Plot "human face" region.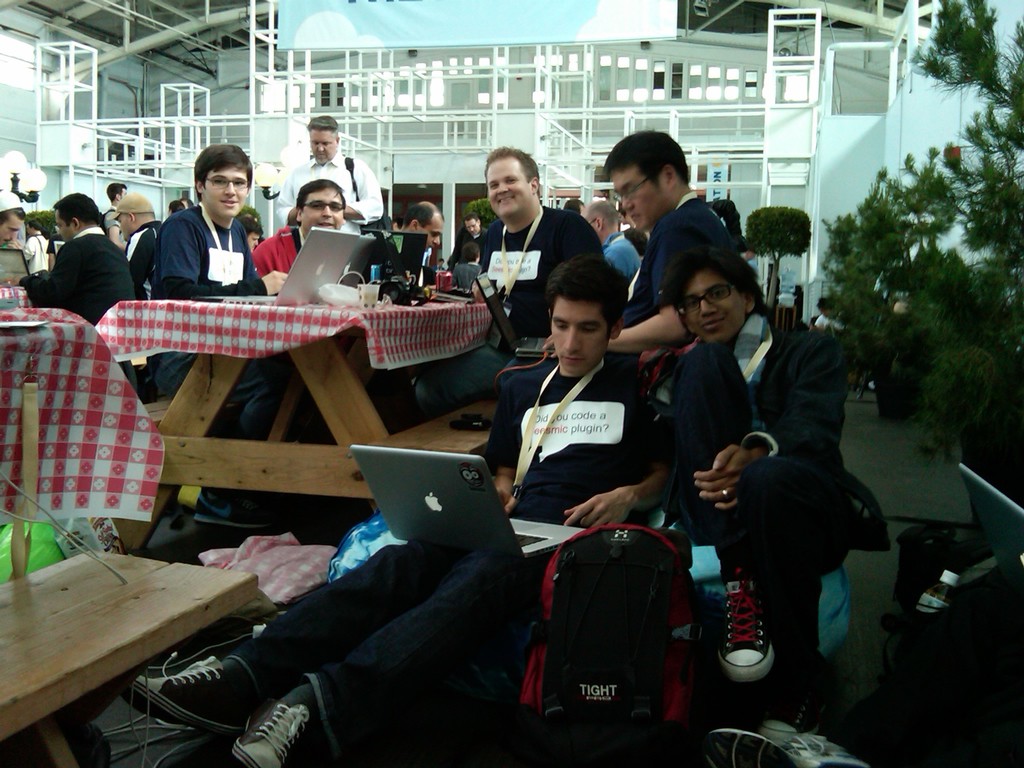
Plotted at 463, 220, 479, 237.
